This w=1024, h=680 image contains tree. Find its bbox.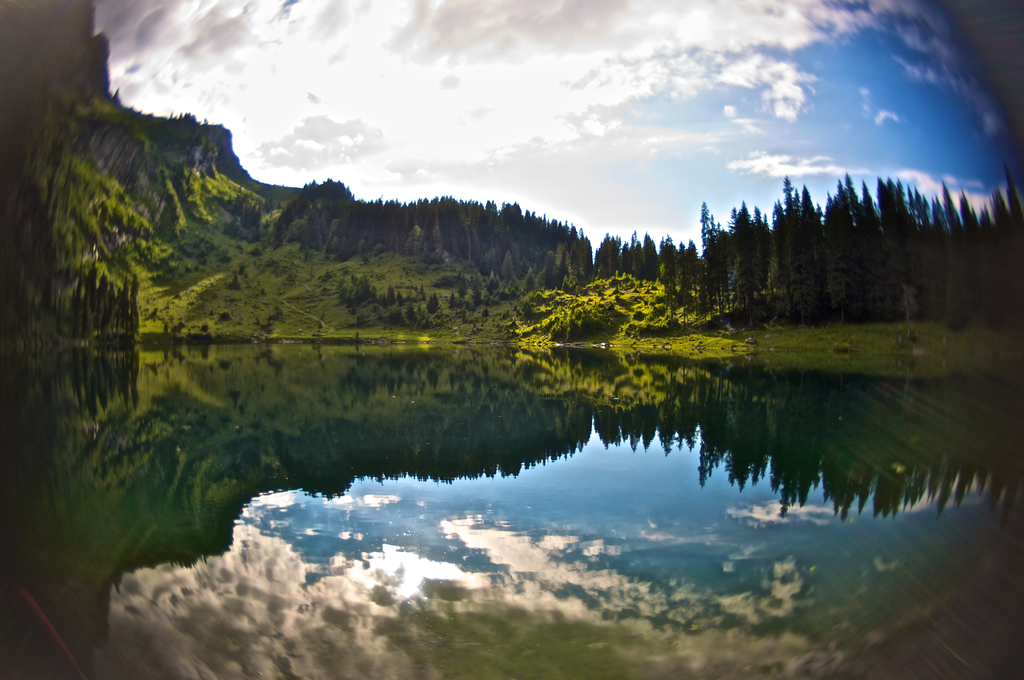
(621,239,634,281).
